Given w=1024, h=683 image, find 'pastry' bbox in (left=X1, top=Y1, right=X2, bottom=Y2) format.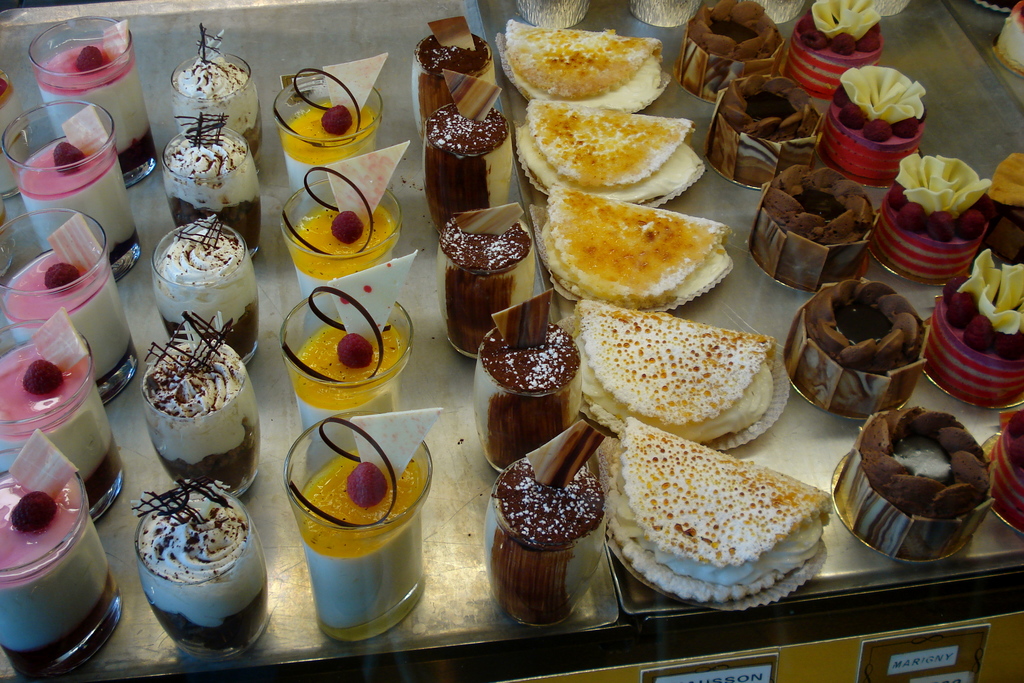
(left=748, top=160, right=877, bottom=291).
